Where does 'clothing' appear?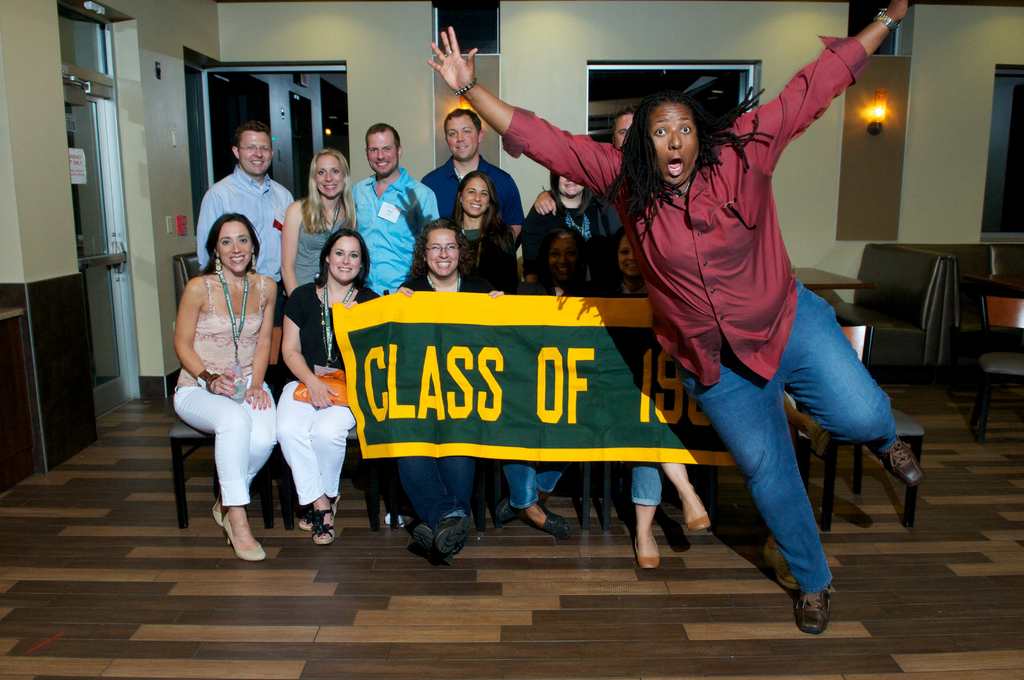
Appears at (x1=454, y1=216, x2=518, y2=290).
